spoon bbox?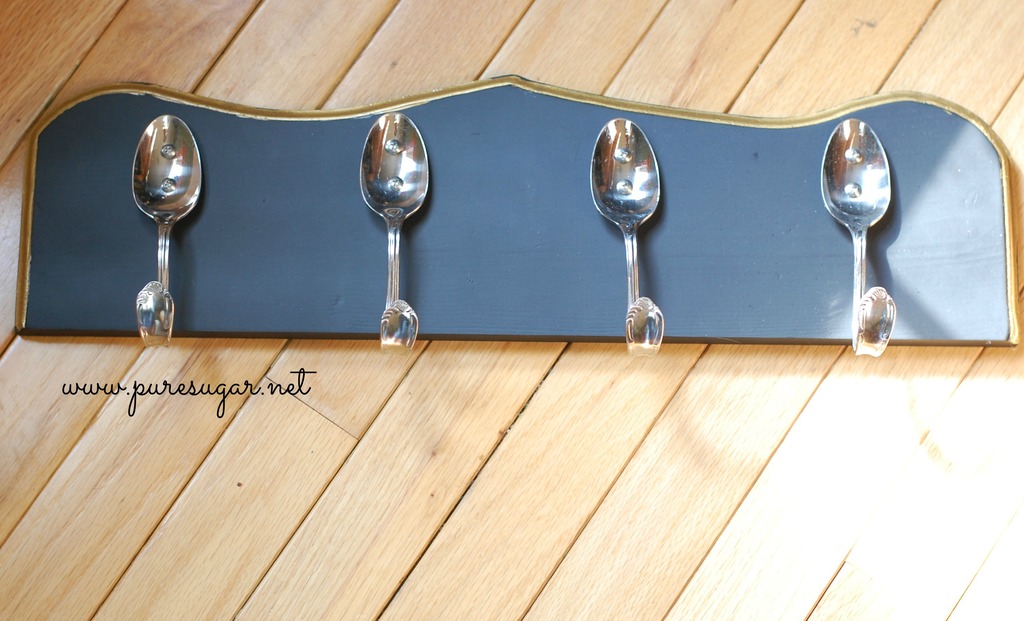
820, 116, 897, 355
